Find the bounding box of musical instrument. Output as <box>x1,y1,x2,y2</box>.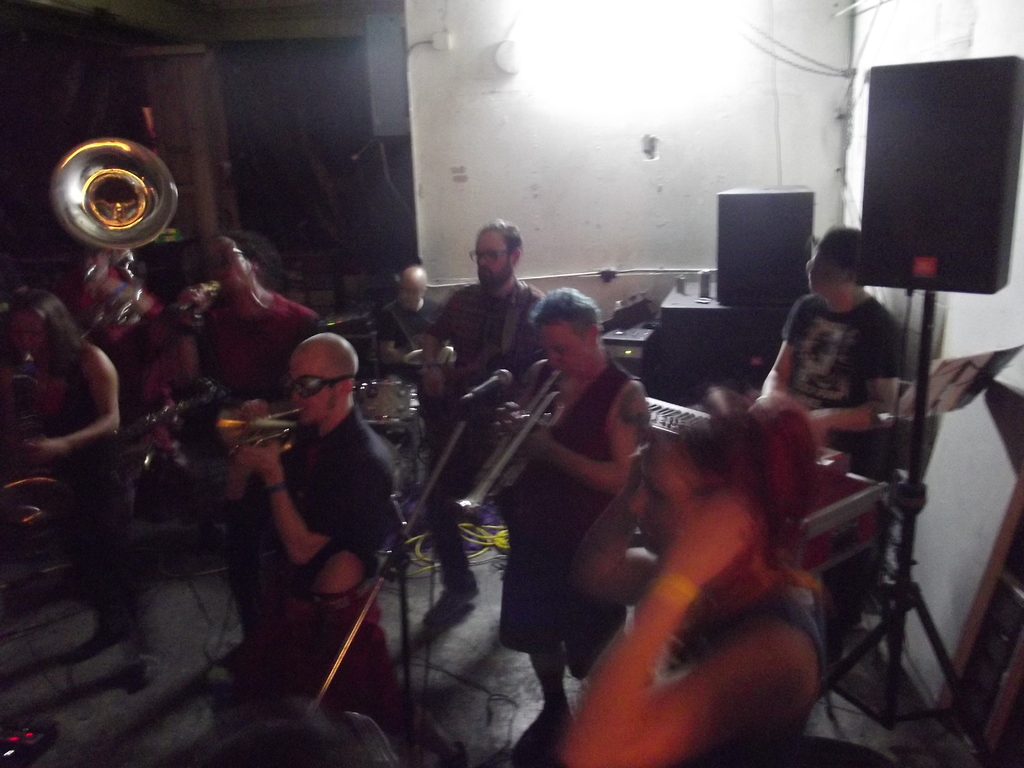
<box>47,140,175,348</box>.
